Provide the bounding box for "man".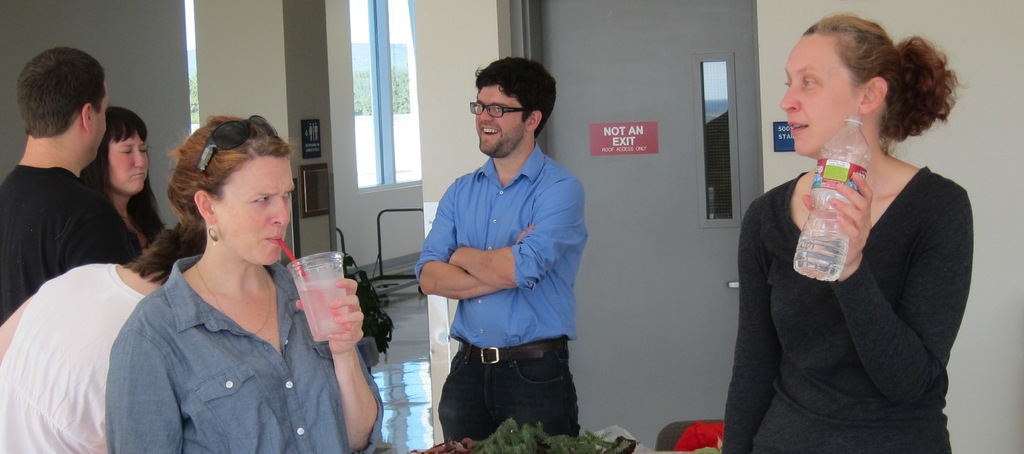
bbox(0, 44, 141, 323).
